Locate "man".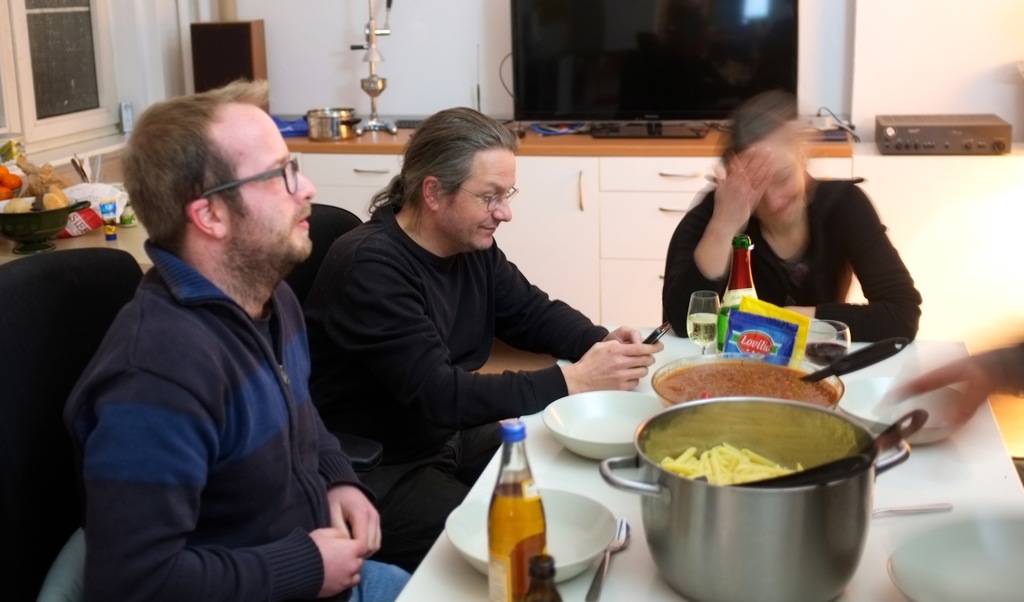
Bounding box: rect(305, 107, 662, 571).
